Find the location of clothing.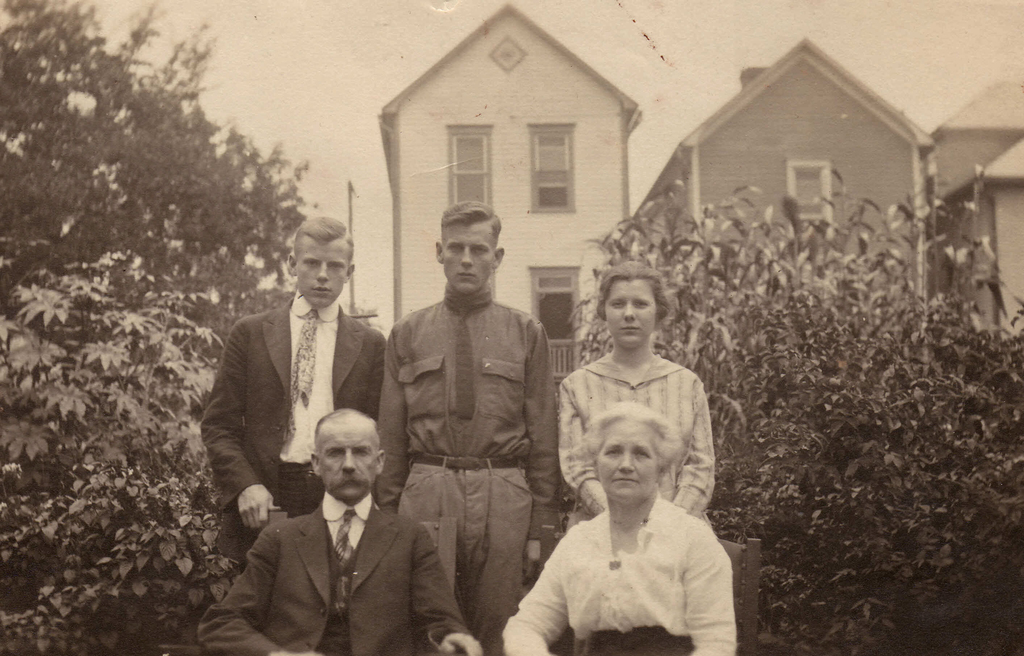
Location: (191, 484, 466, 655).
